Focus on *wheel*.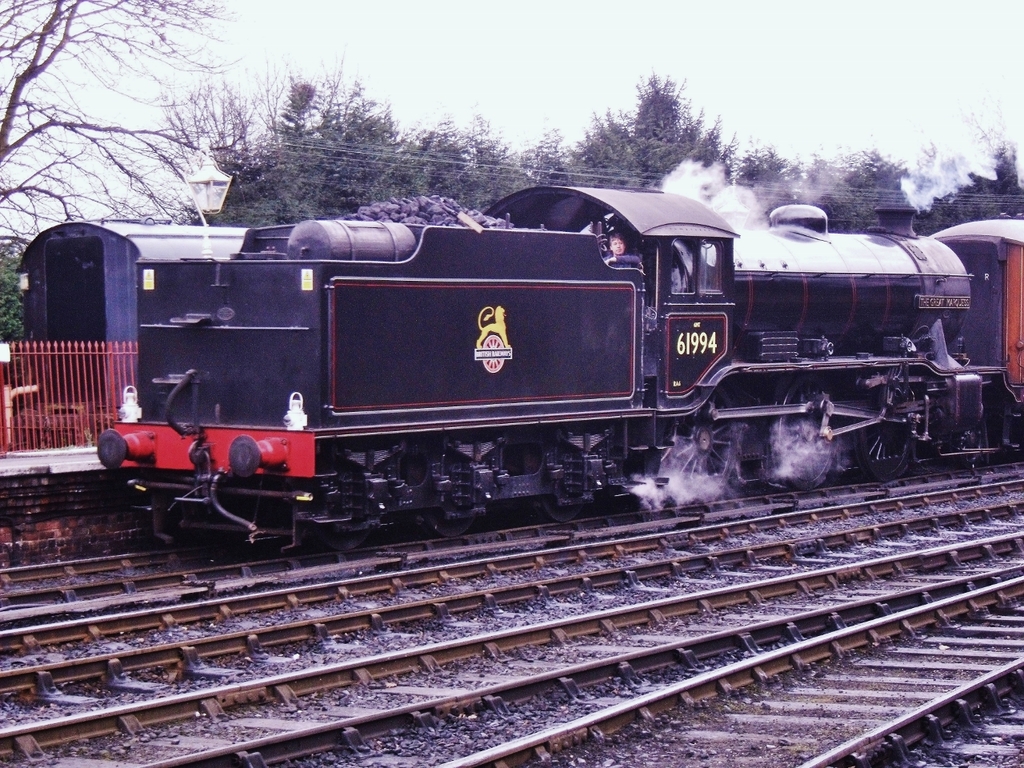
Focused at [422,450,479,536].
